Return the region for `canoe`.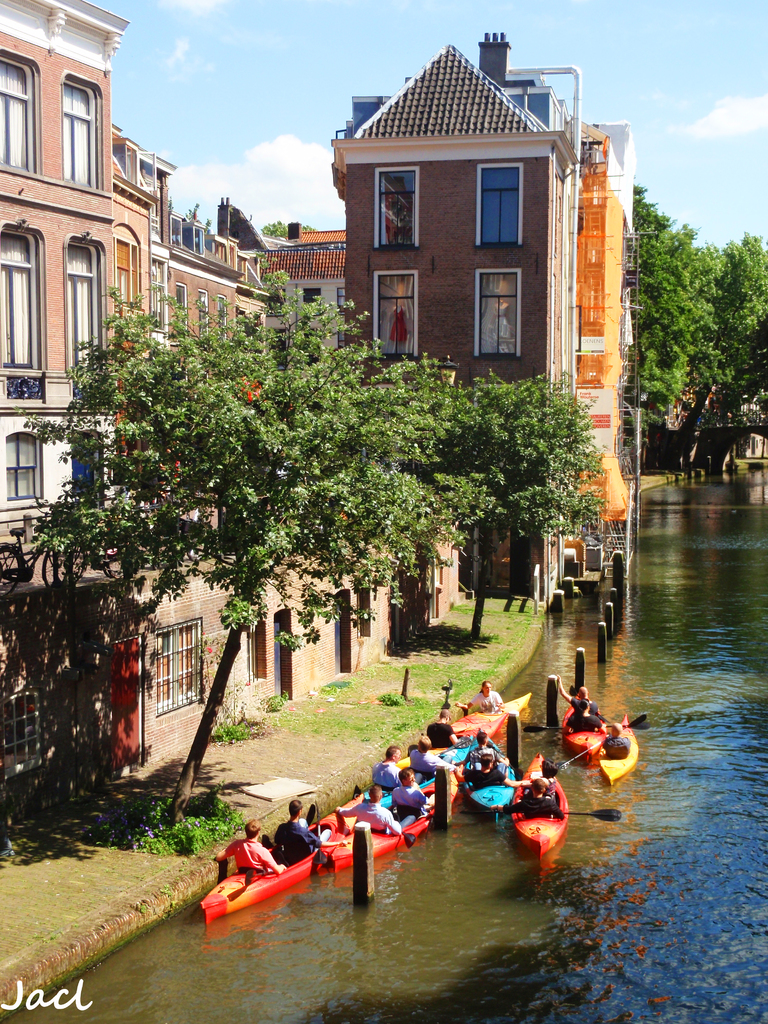
214, 822, 328, 922.
